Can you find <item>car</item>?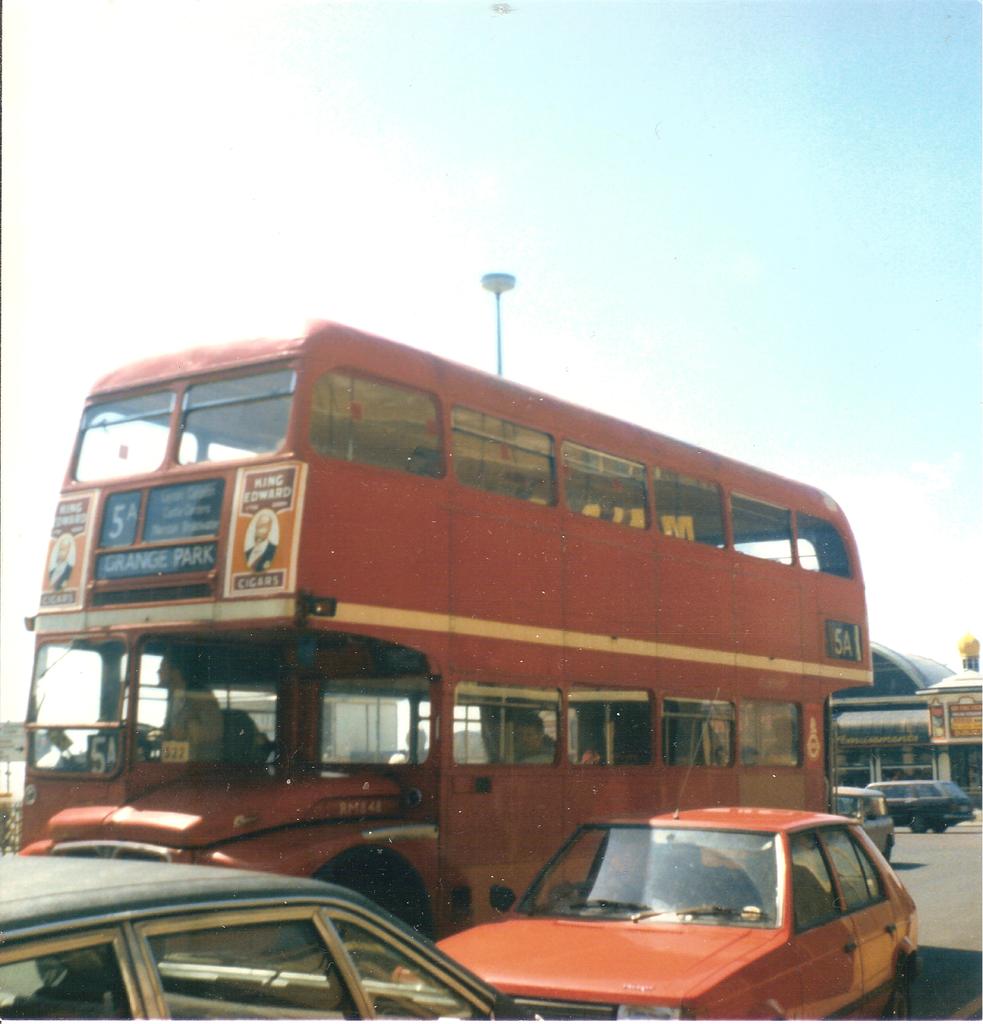
Yes, bounding box: left=0, top=843, right=555, bottom=1023.
